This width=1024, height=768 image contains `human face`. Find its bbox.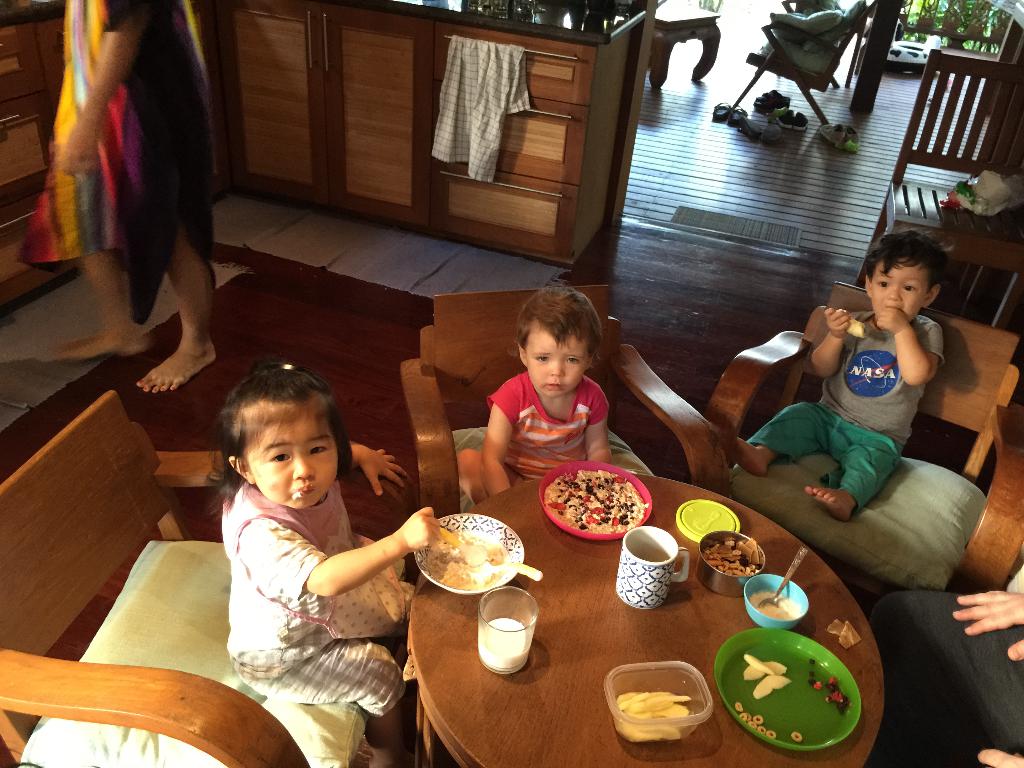
246, 411, 337, 510.
